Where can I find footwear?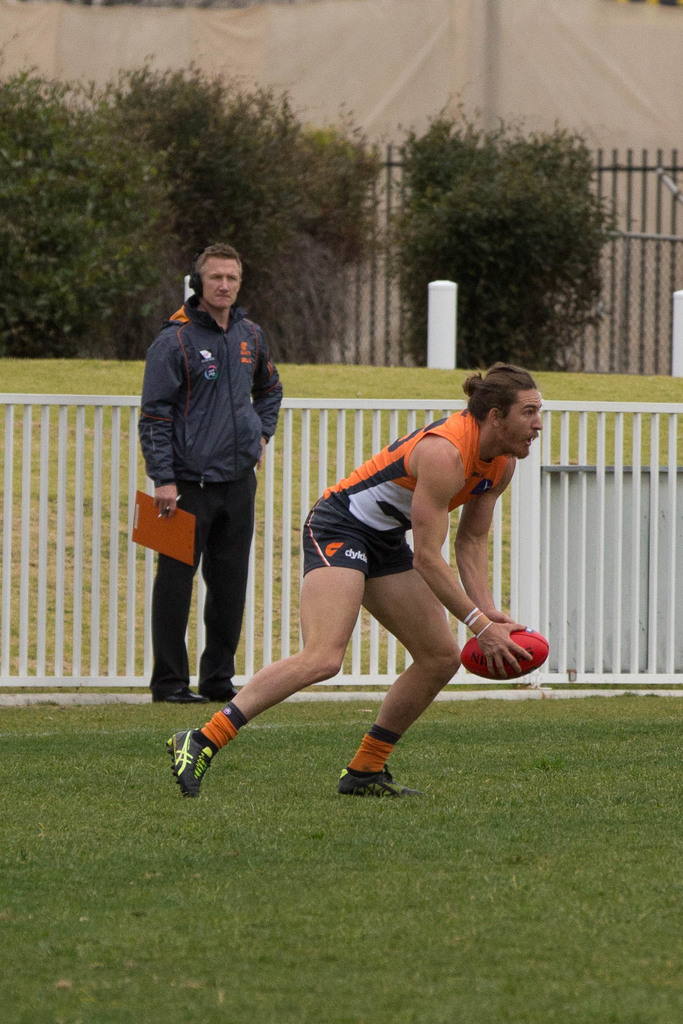
You can find it at box(152, 679, 213, 709).
